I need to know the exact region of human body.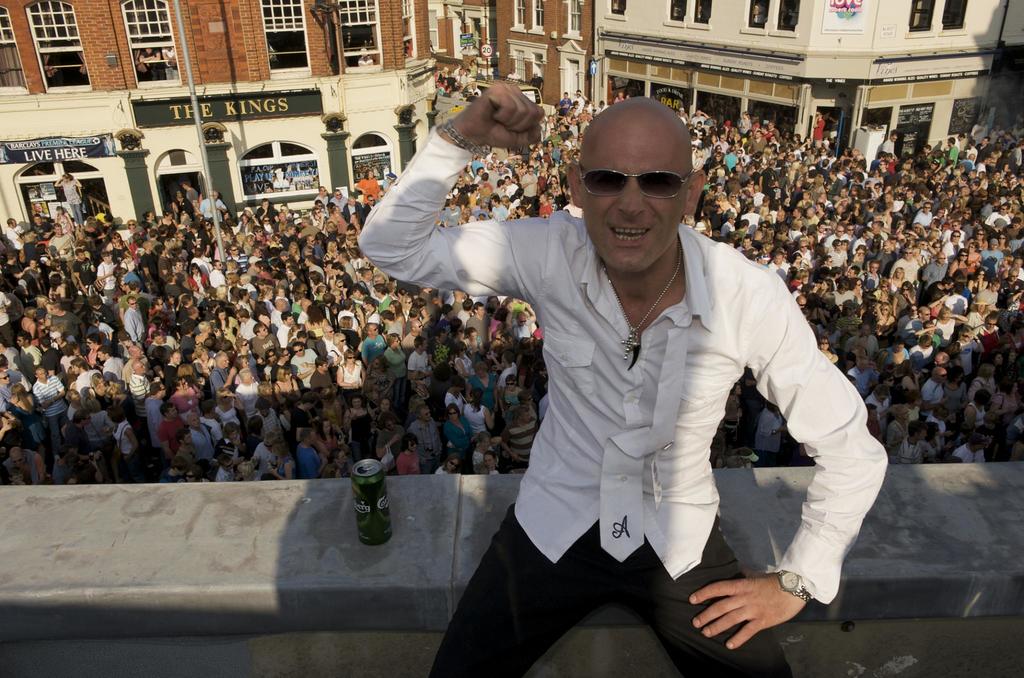
Region: 690/131/702/149.
